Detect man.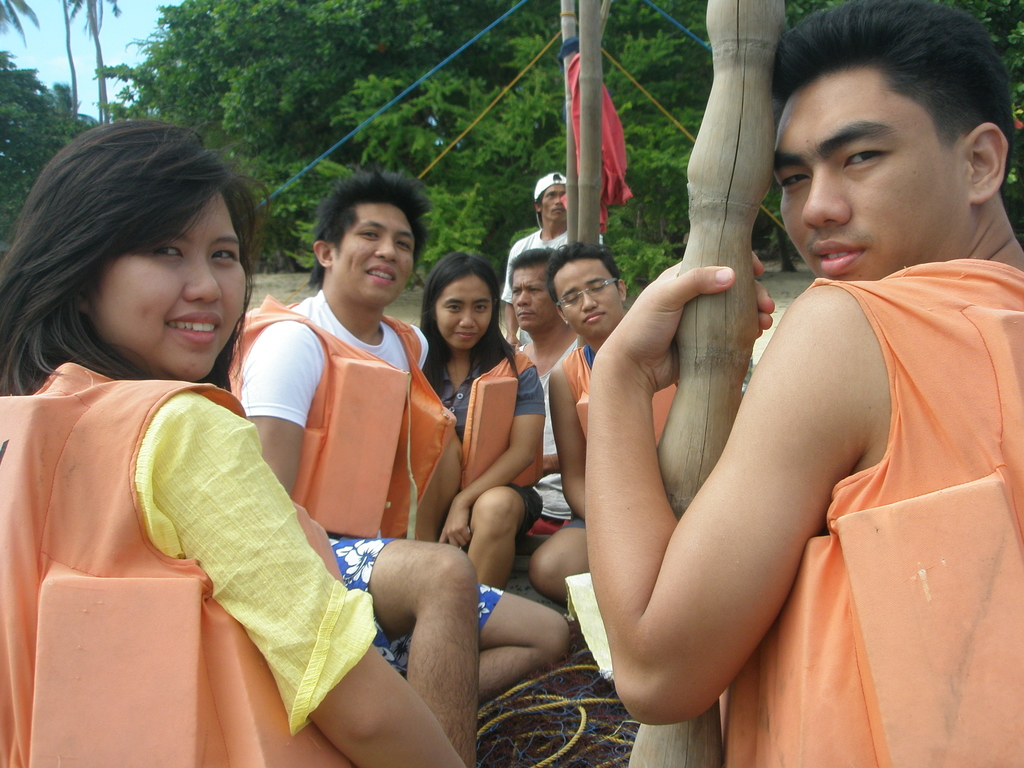
Detected at 479, 45, 996, 759.
